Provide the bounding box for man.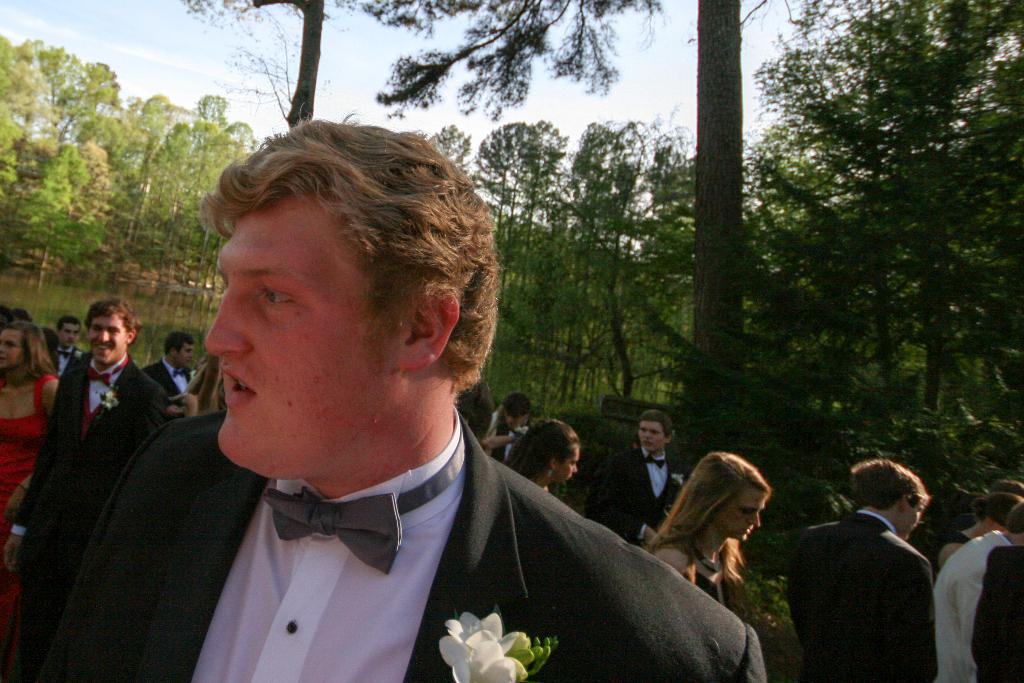
region(38, 131, 710, 670).
